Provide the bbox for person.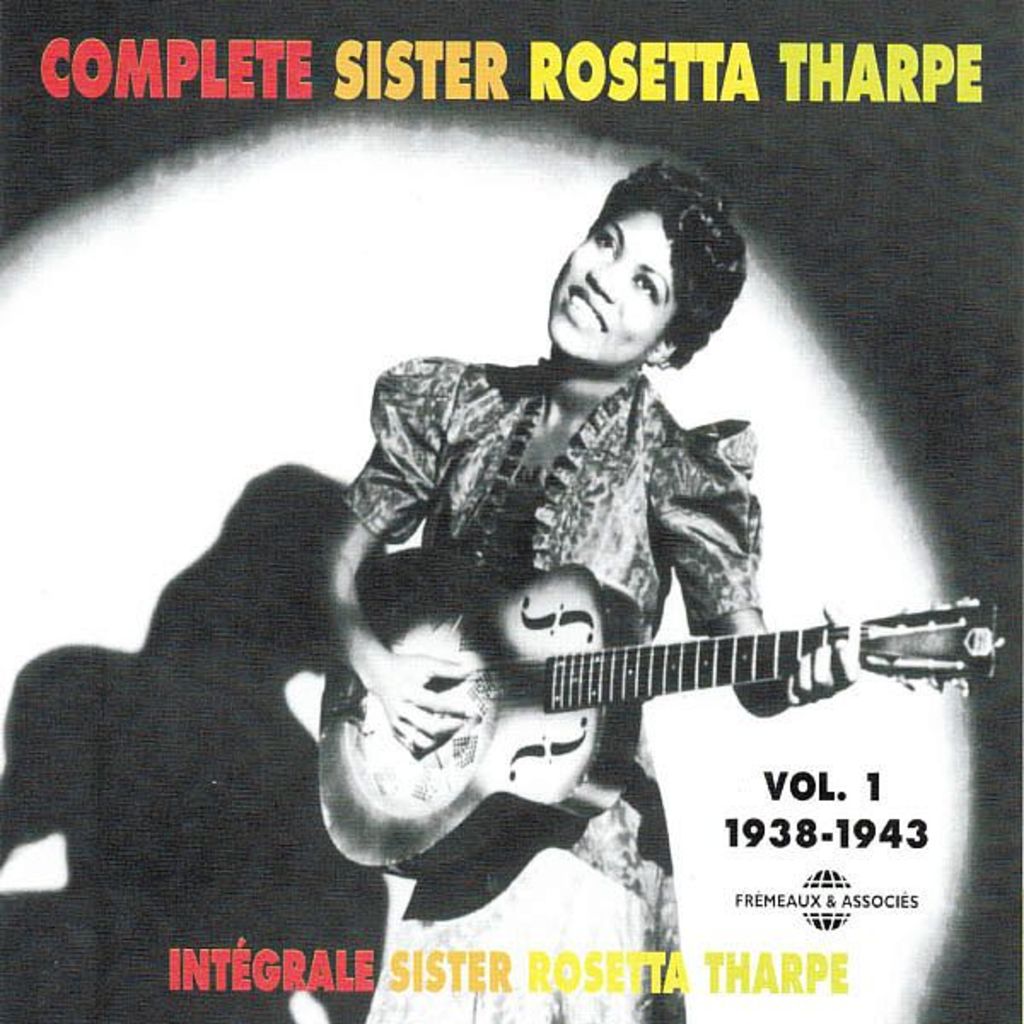
locate(316, 157, 860, 1022).
